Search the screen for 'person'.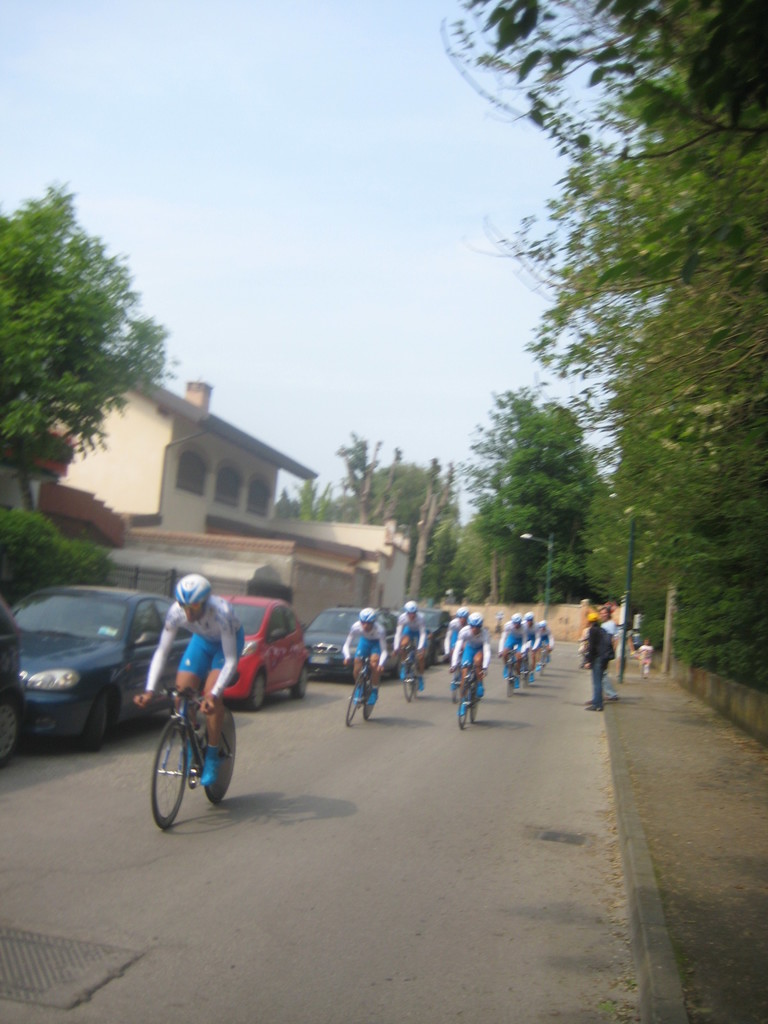
Found at 525:609:534:665.
